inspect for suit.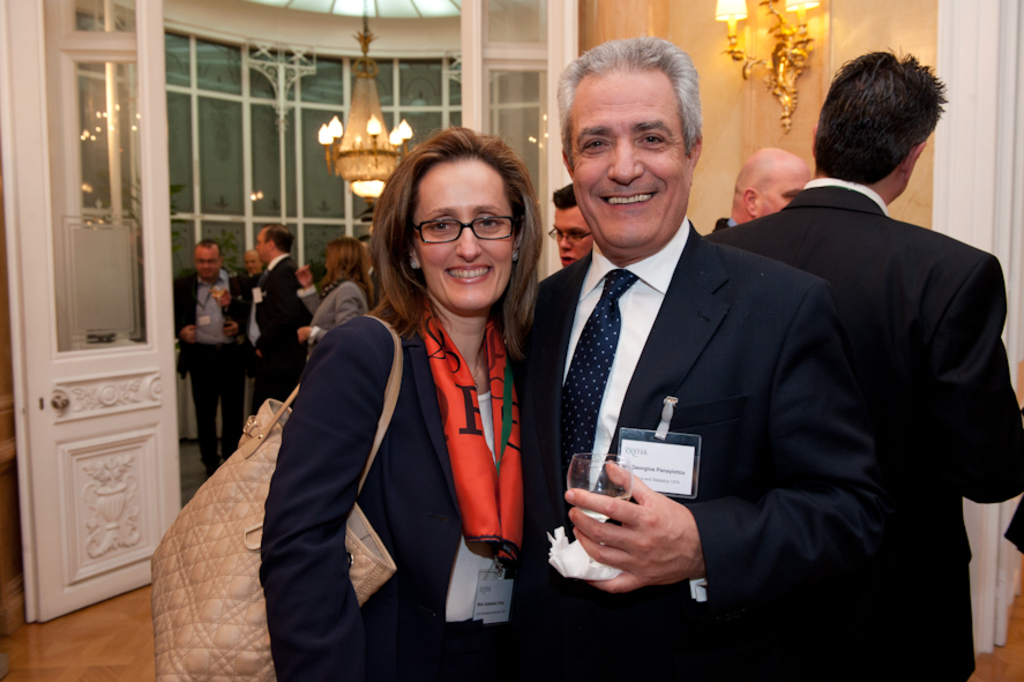
Inspection: BBox(169, 273, 259, 488).
